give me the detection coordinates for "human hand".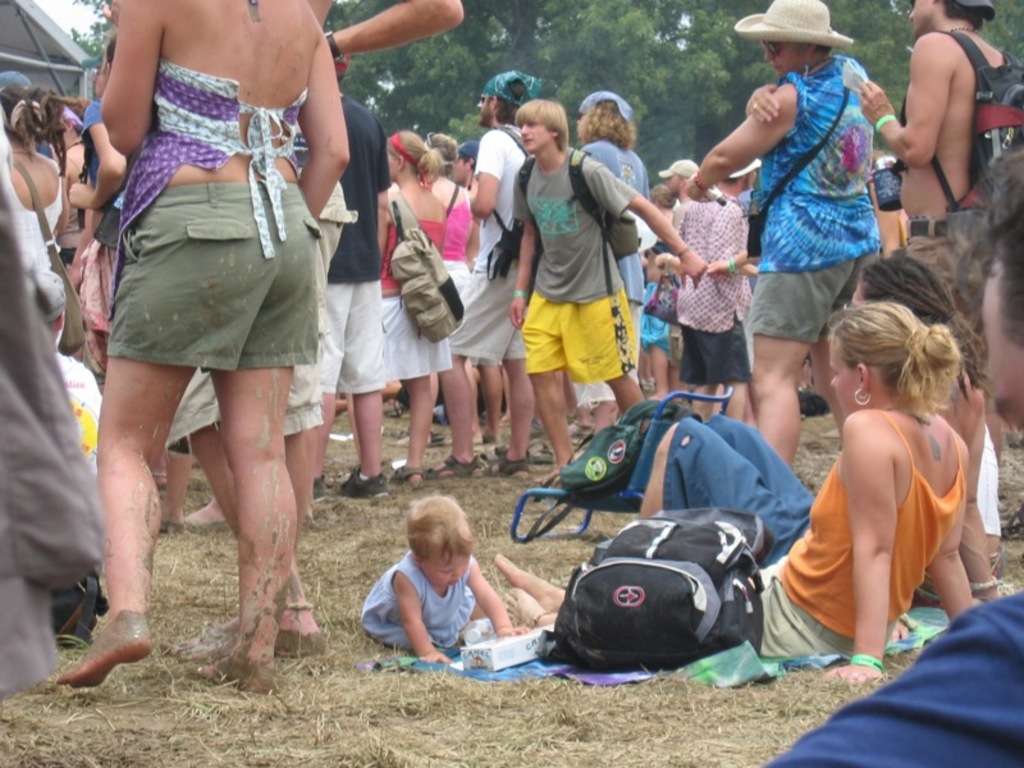
{"left": 890, "top": 618, "right": 914, "bottom": 643}.
